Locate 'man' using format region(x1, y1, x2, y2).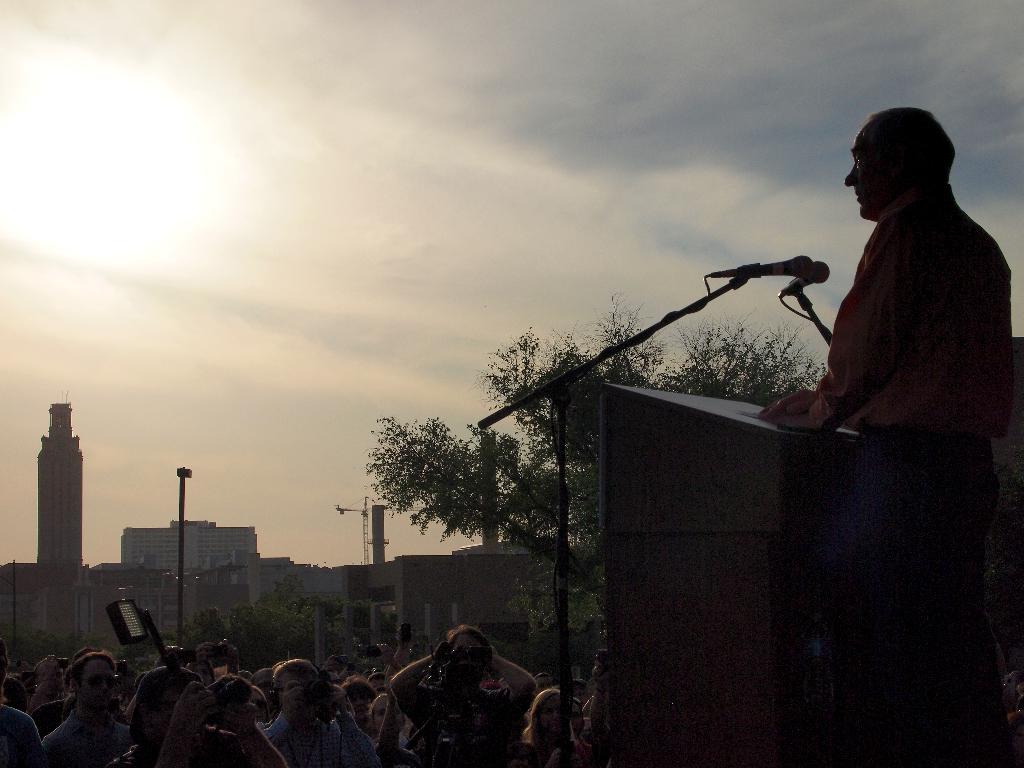
region(388, 621, 547, 767).
